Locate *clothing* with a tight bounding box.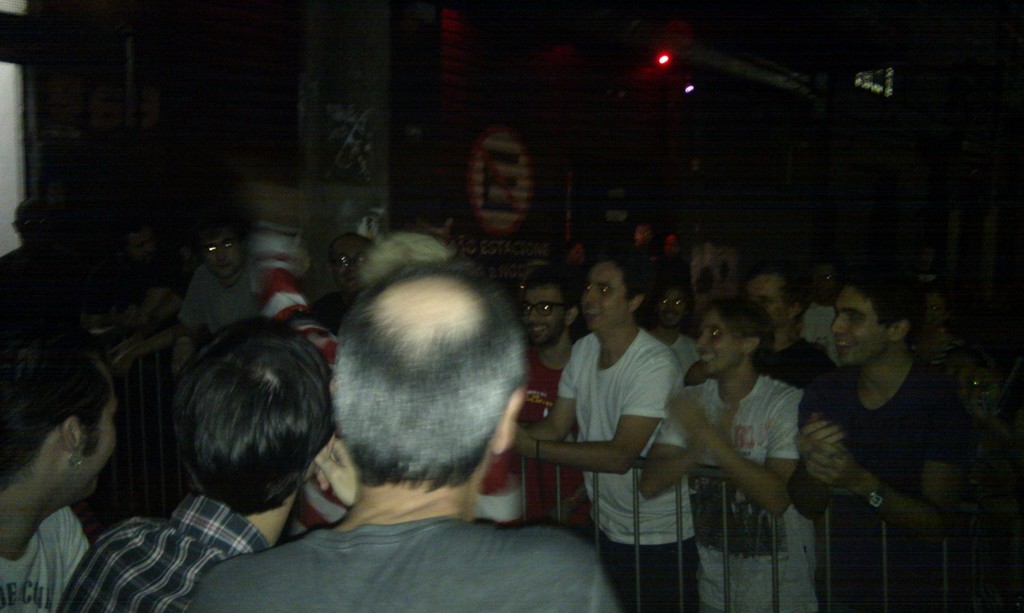
[191, 513, 620, 612].
